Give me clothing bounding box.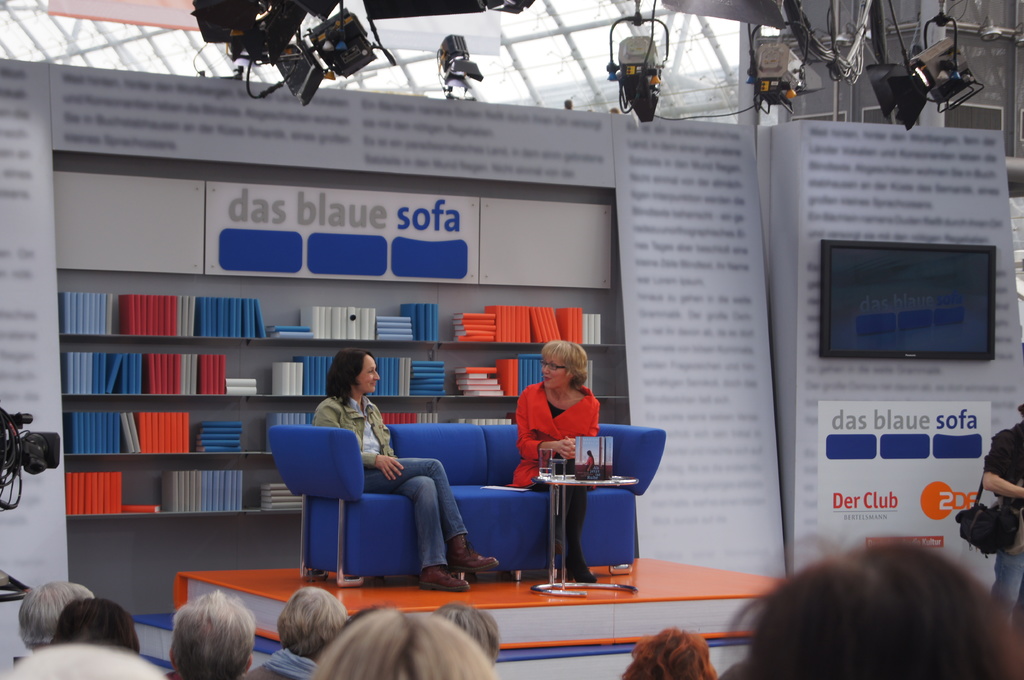
region(515, 384, 602, 487).
